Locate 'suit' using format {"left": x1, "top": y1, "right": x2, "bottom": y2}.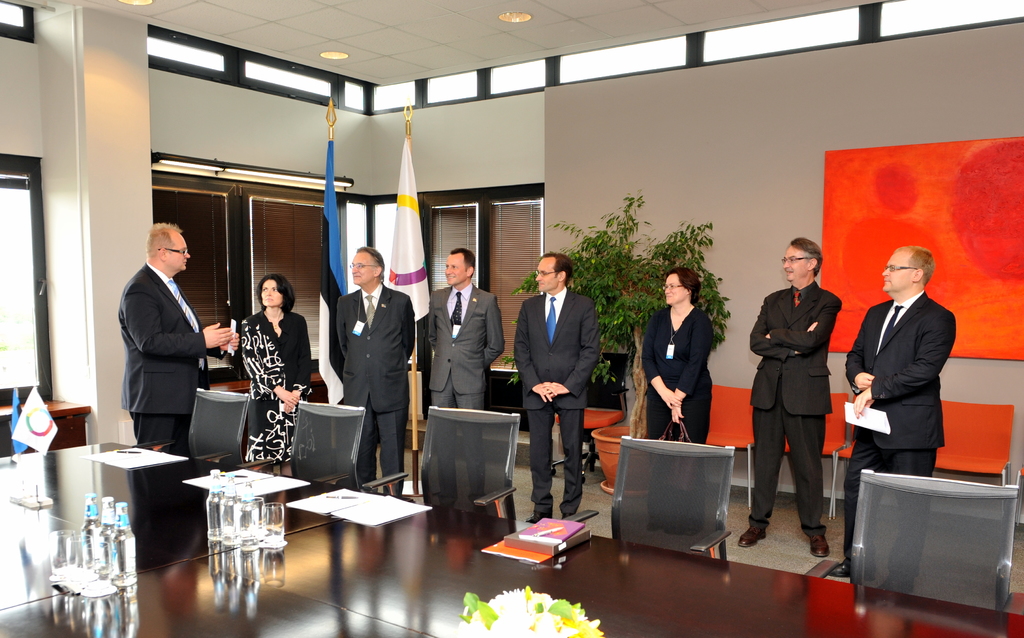
{"left": 340, "top": 286, "right": 416, "bottom": 457}.
